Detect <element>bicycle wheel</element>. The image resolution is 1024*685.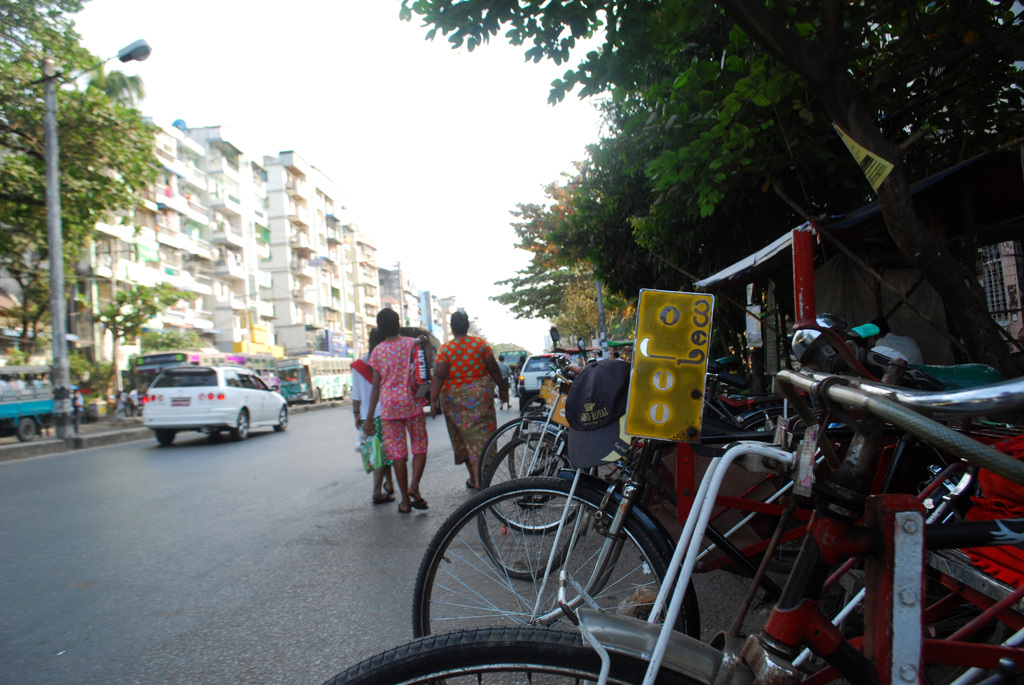
bbox=(475, 429, 598, 586).
